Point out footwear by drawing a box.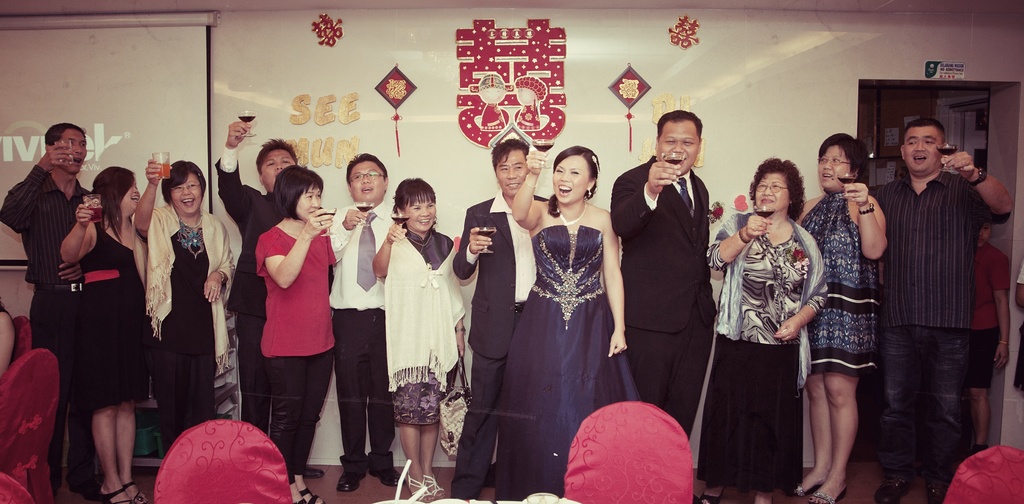
794/483/819/496.
